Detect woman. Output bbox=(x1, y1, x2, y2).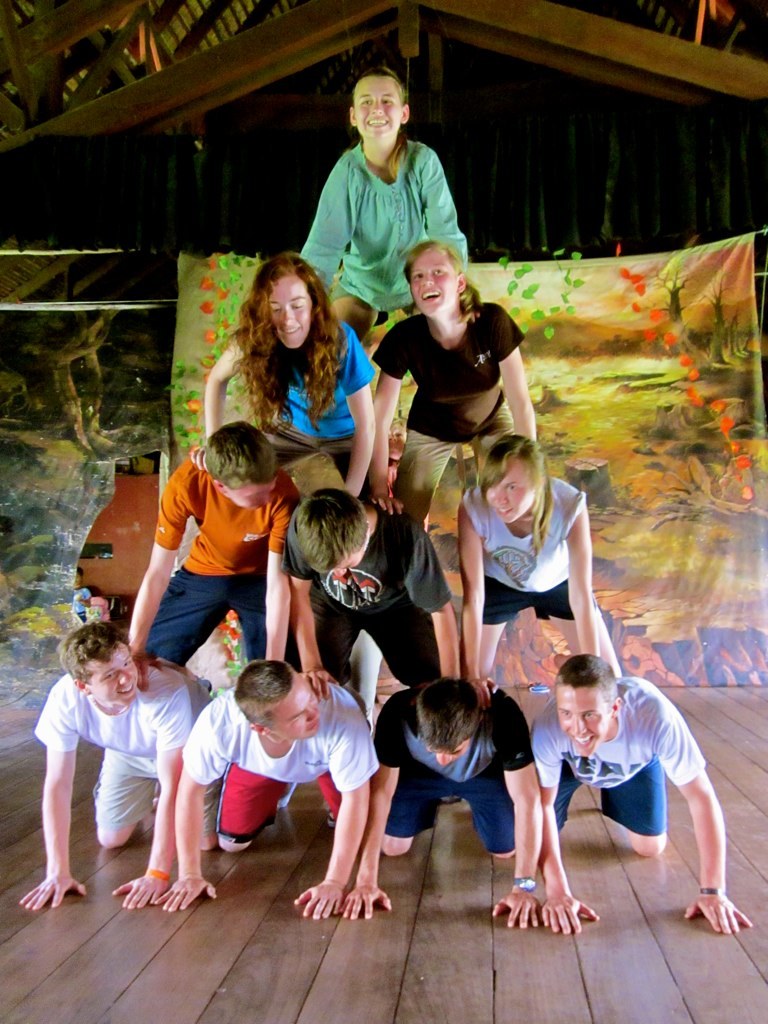
bbox=(460, 426, 626, 689).
